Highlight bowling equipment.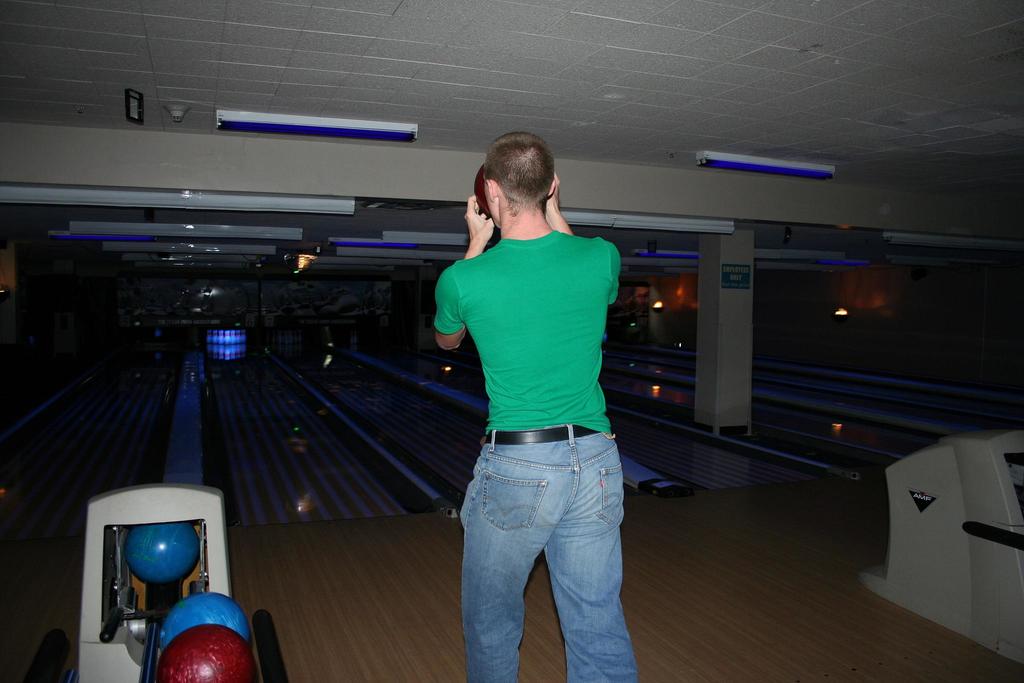
Highlighted region: (856,427,1023,668).
